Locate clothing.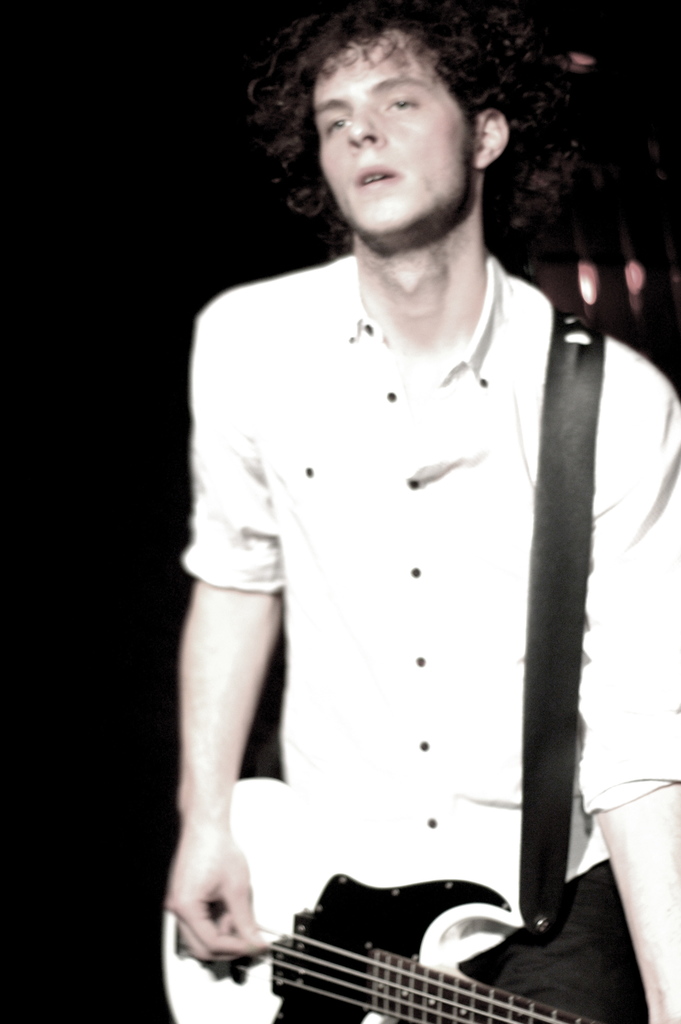
Bounding box: [x1=158, y1=164, x2=631, y2=1023].
